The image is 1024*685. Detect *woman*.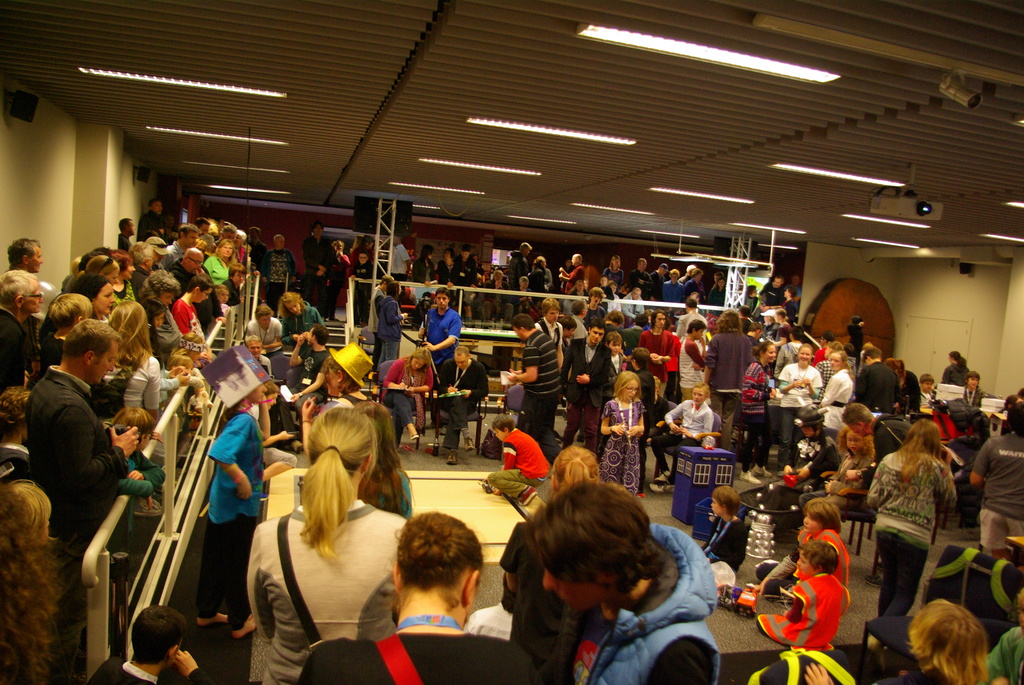
Detection: region(550, 443, 604, 494).
